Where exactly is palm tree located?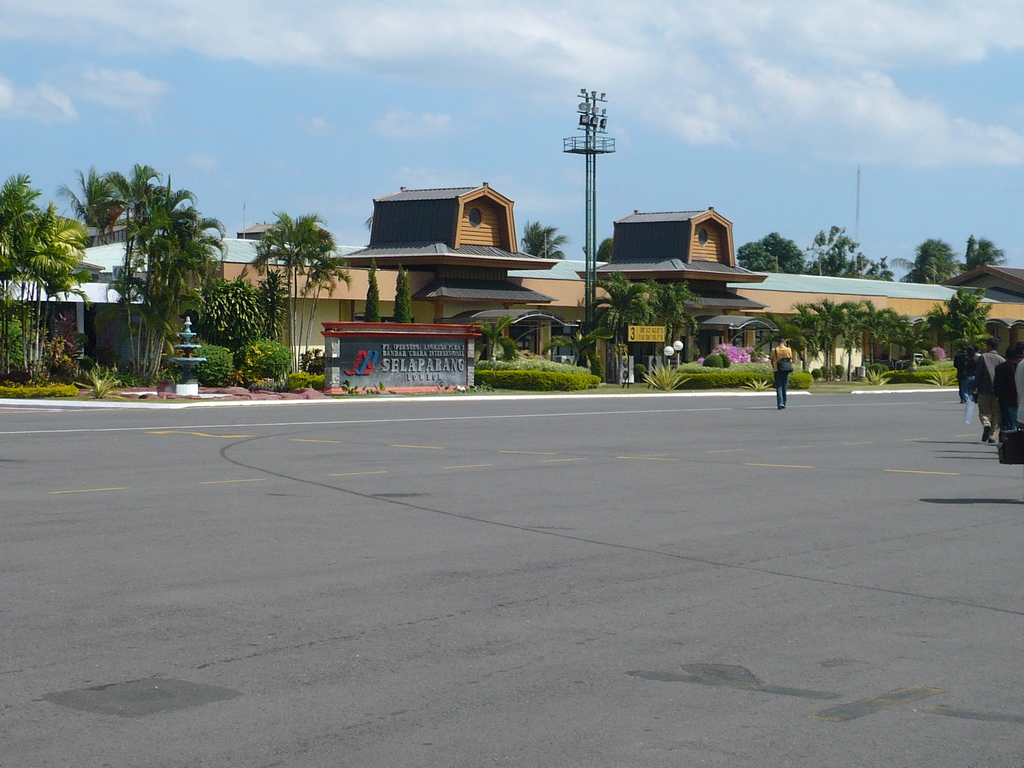
Its bounding box is x1=156, y1=219, x2=207, y2=363.
